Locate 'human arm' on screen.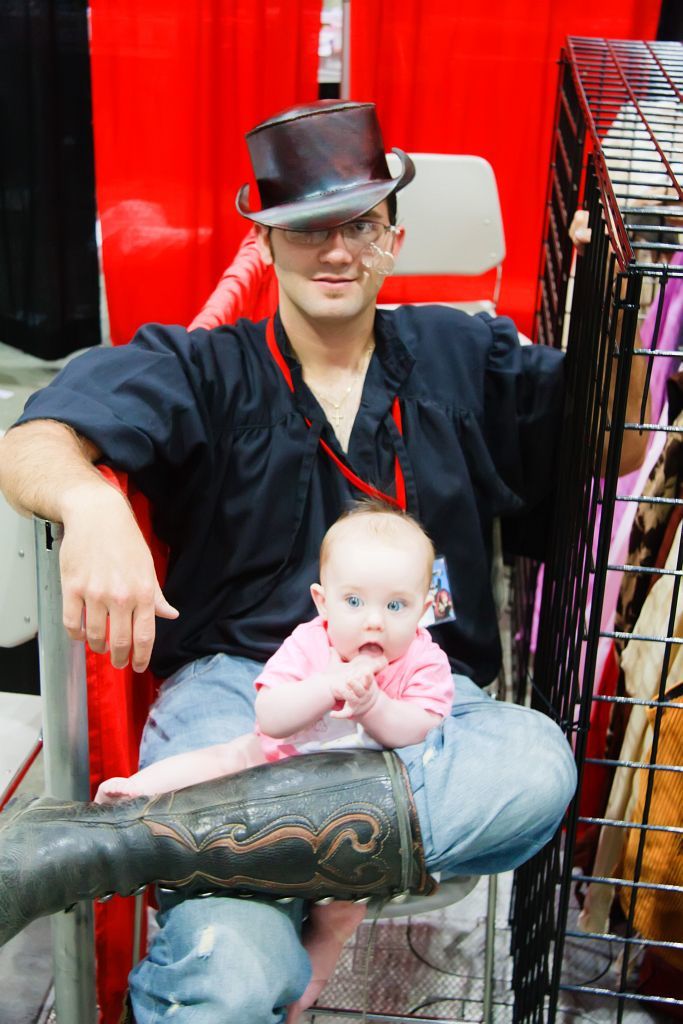
On screen at l=0, t=428, r=179, b=678.
